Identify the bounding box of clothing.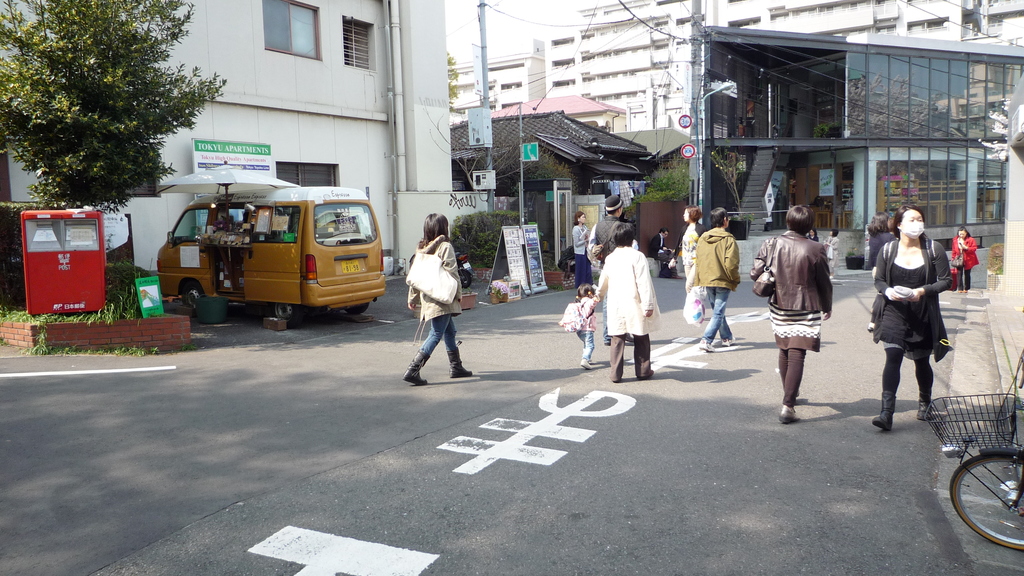
(left=586, top=212, right=627, bottom=343).
